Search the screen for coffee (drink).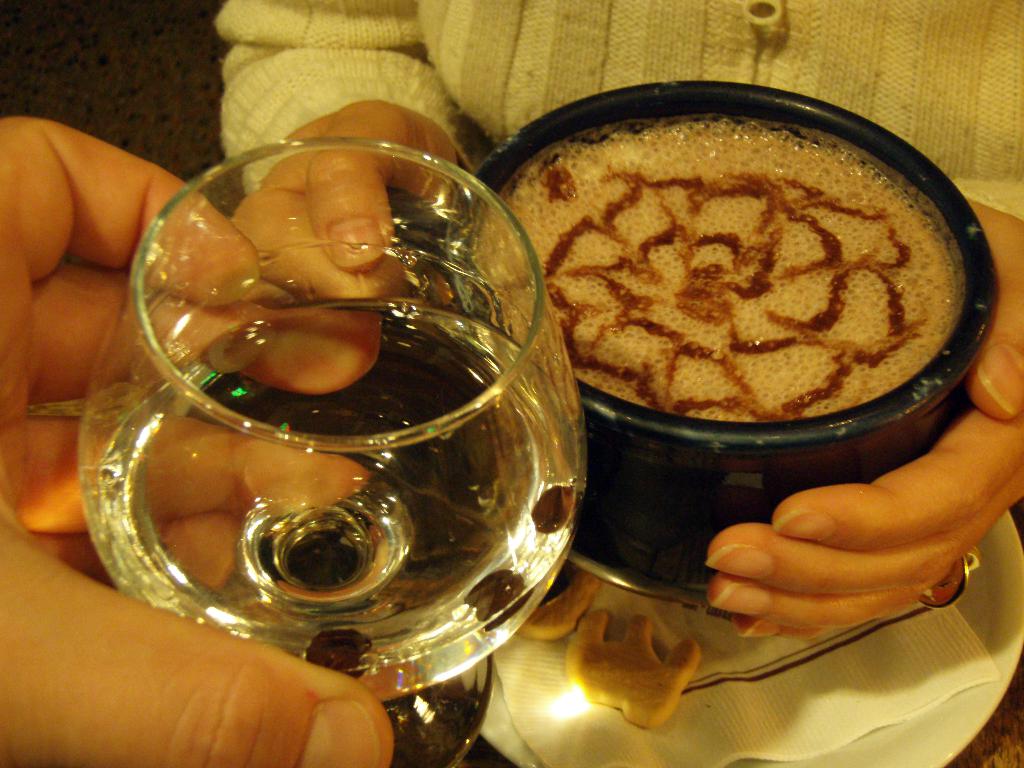
Found at detection(516, 125, 974, 633).
